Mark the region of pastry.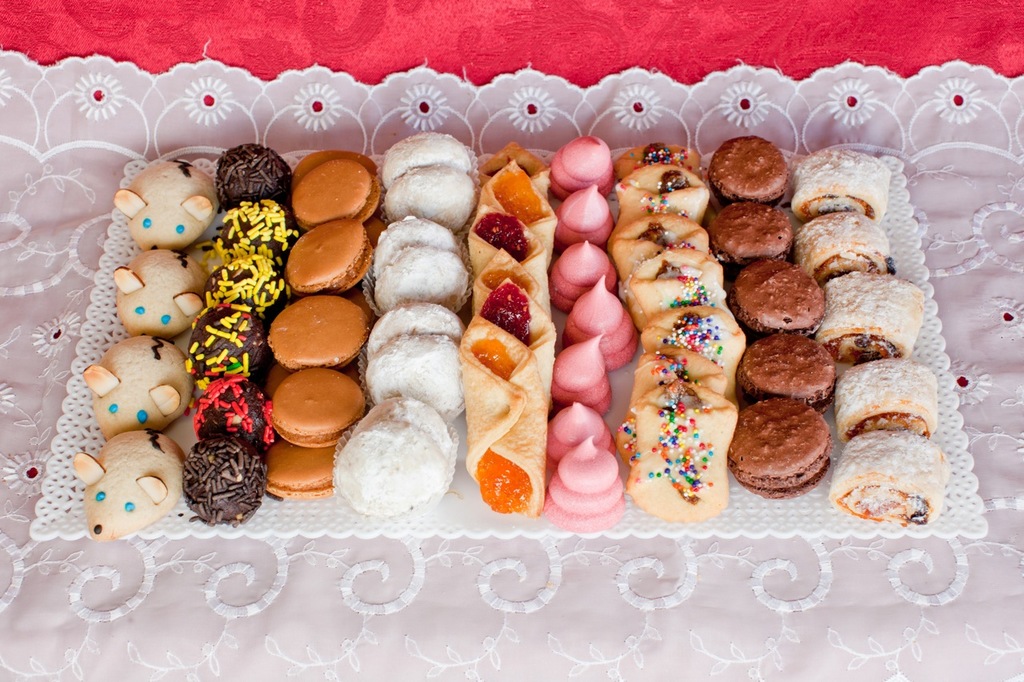
Region: bbox=(544, 332, 614, 415).
